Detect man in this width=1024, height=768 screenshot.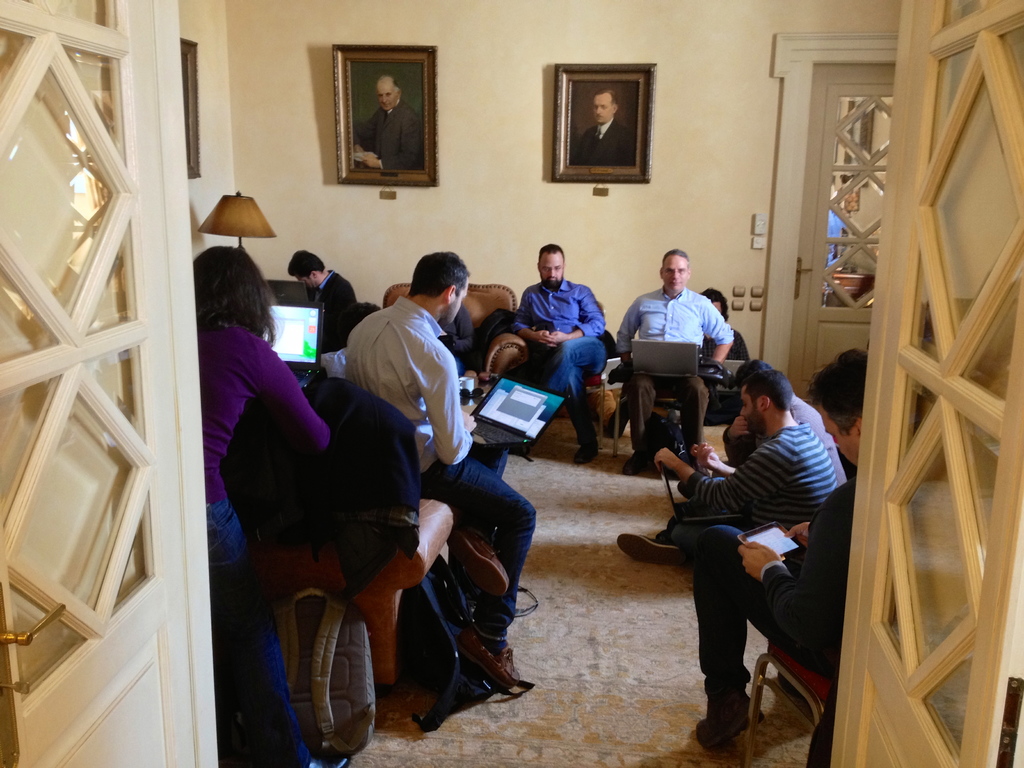
Detection: (left=568, top=87, right=641, bottom=168).
